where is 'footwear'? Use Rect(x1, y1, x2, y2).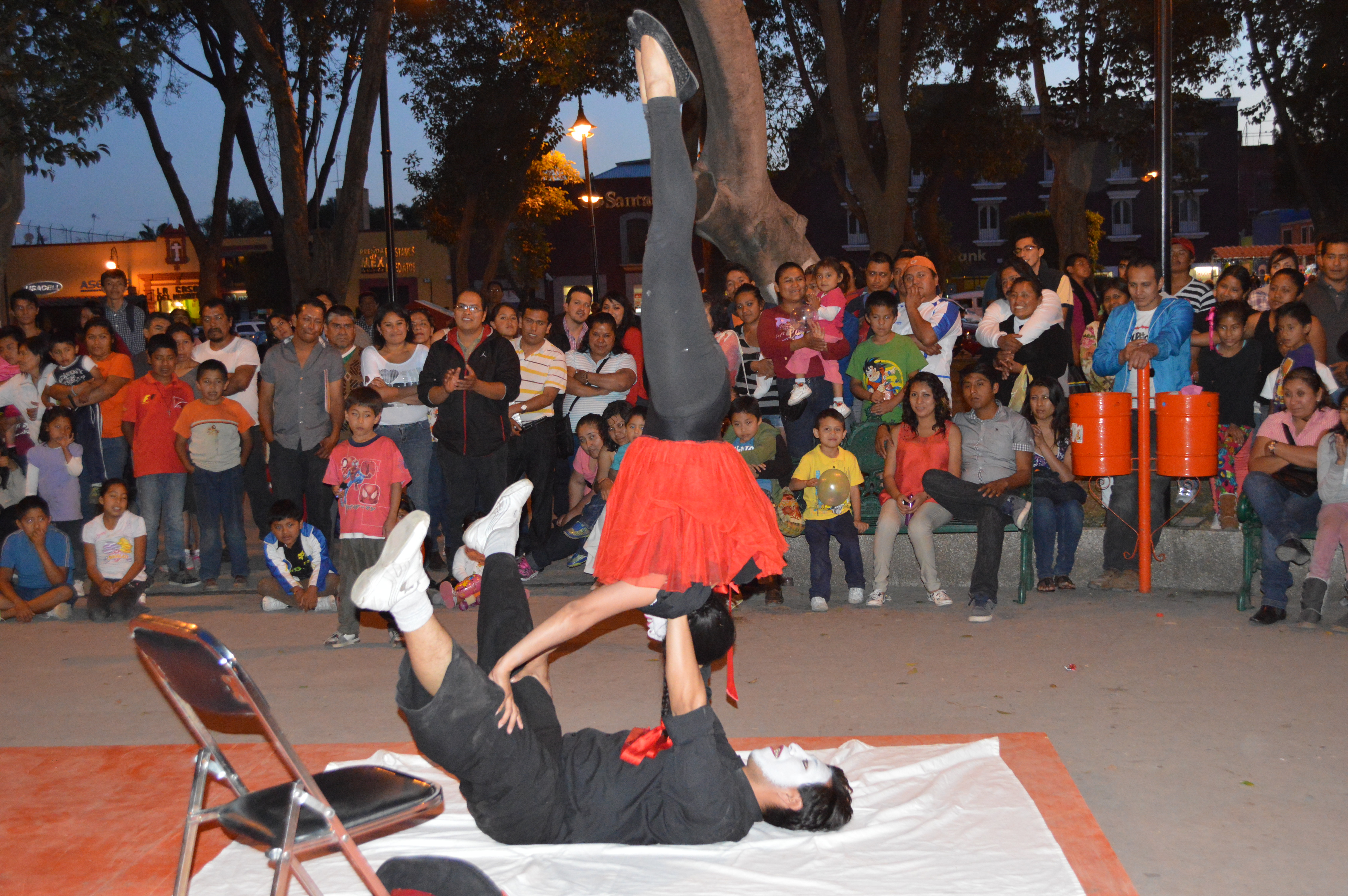
Rect(21, 171, 26, 177).
